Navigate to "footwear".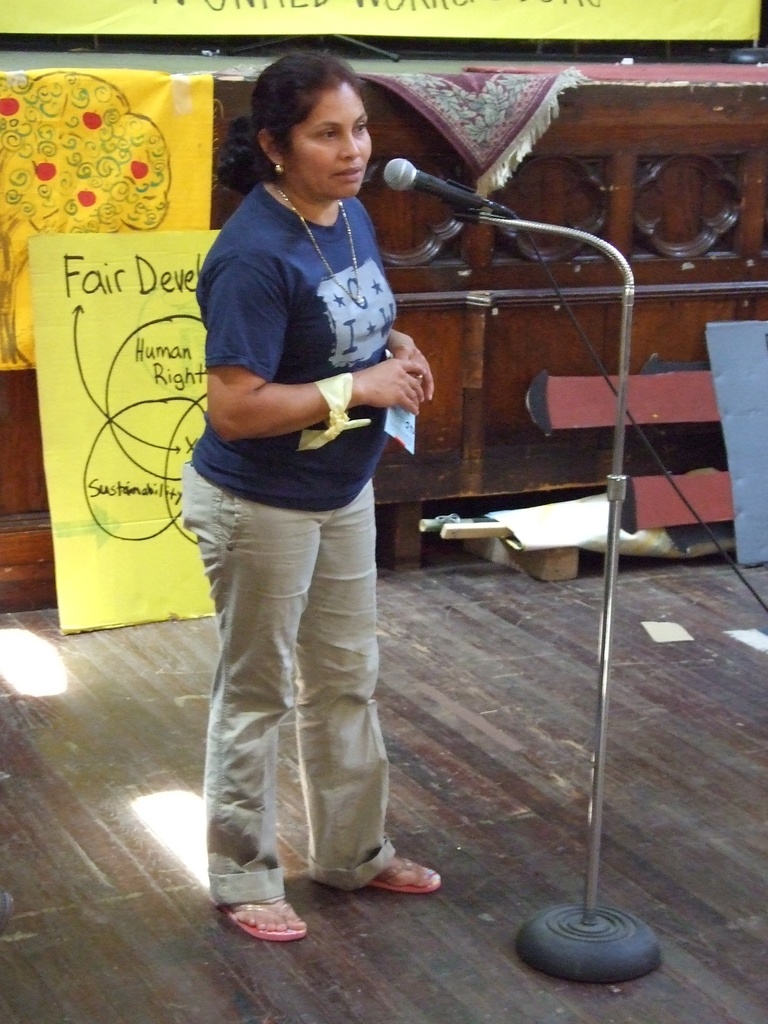
Navigation target: {"x1": 221, "y1": 898, "x2": 305, "y2": 943}.
